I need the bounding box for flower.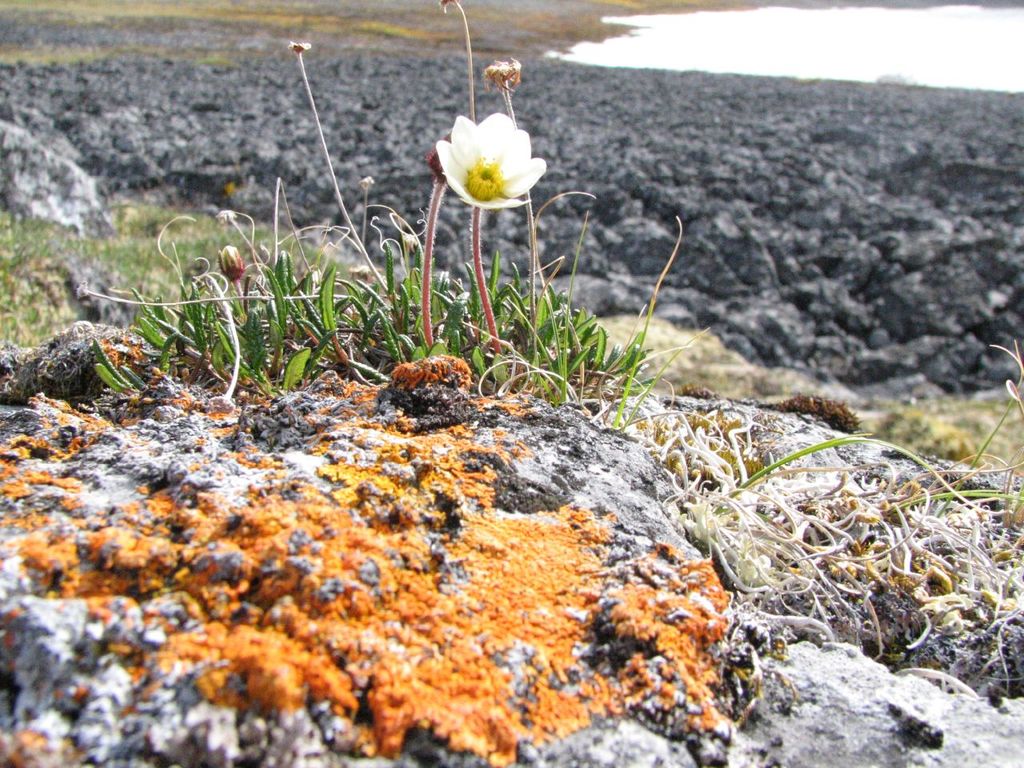
Here it is: BBox(424, 95, 550, 199).
